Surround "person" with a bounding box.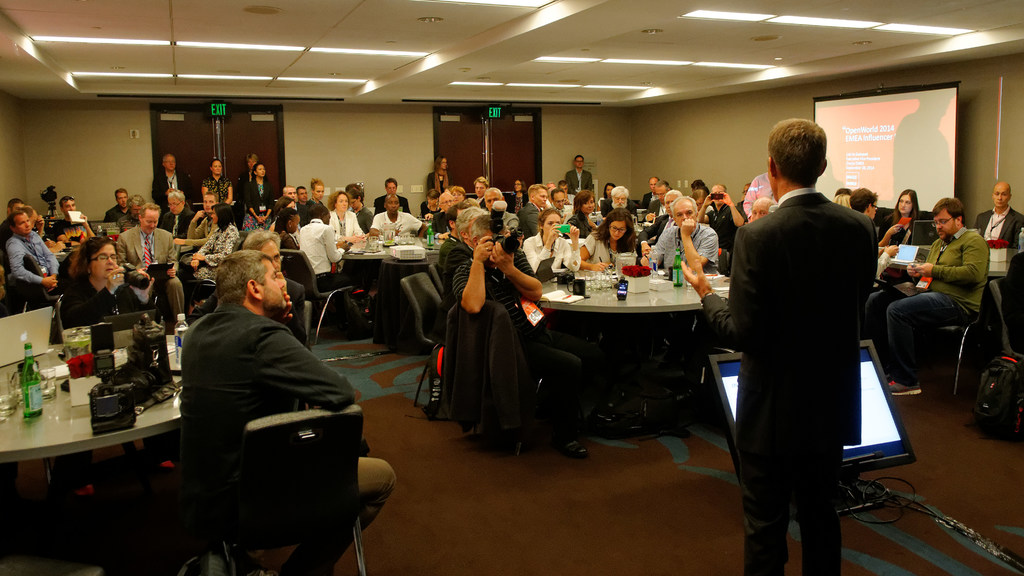
Rect(579, 206, 639, 273).
